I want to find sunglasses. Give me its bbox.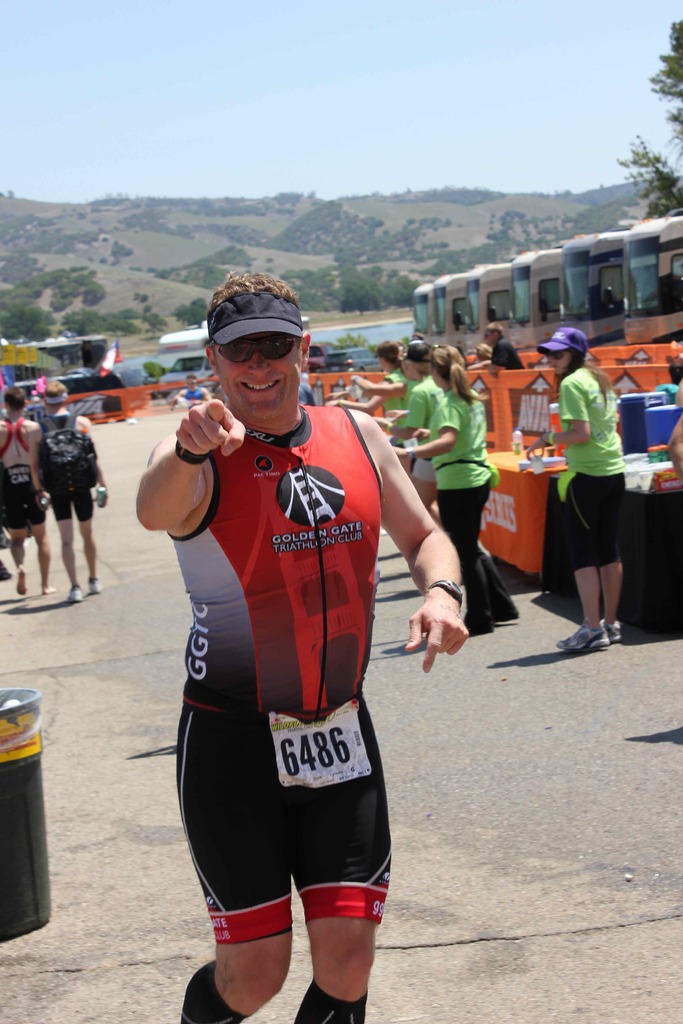
541:350:565:359.
